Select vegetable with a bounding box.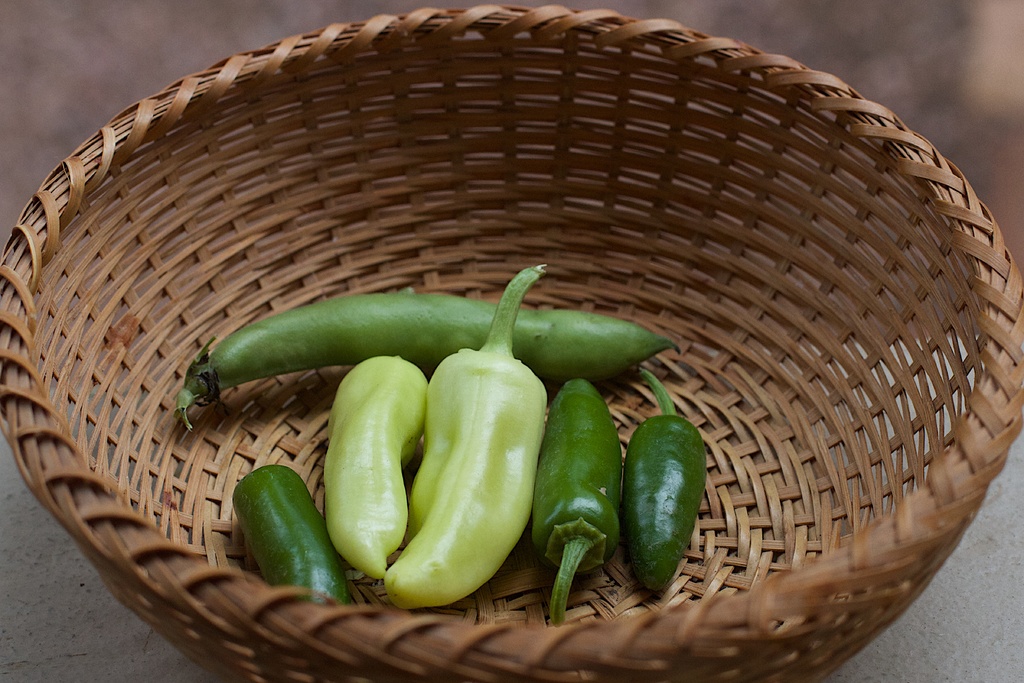
bbox=[320, 352, 430, 573].
